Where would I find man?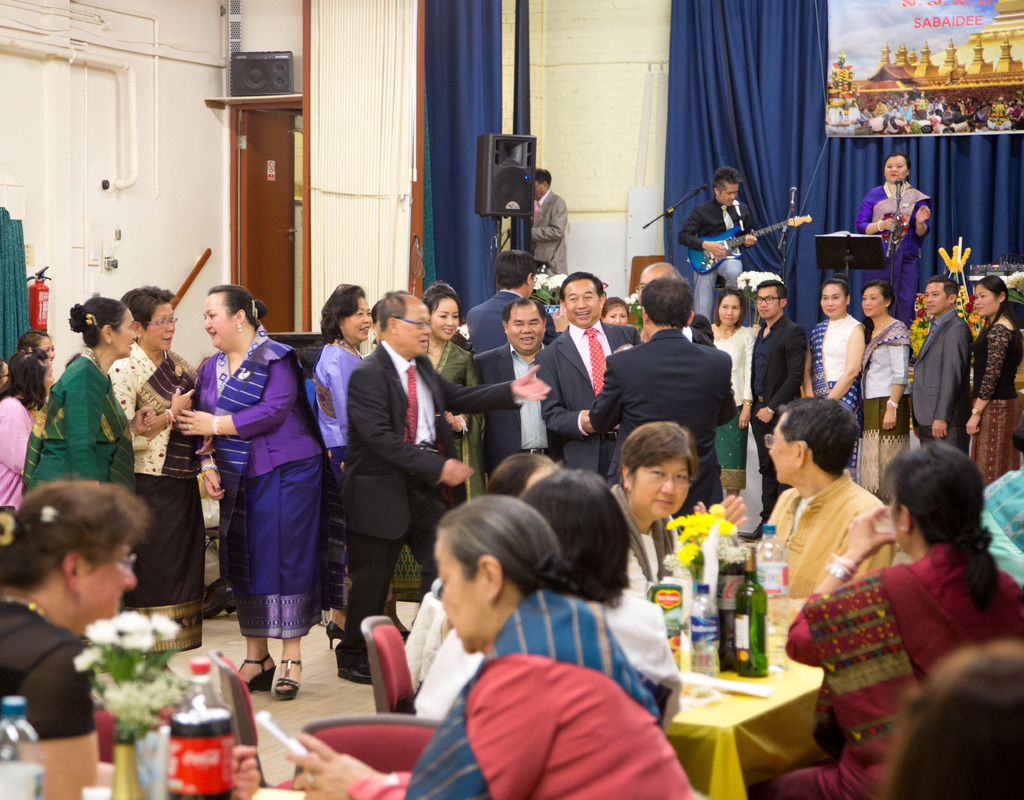
At (x1=312, y1=227, x2=459, y2=720).
